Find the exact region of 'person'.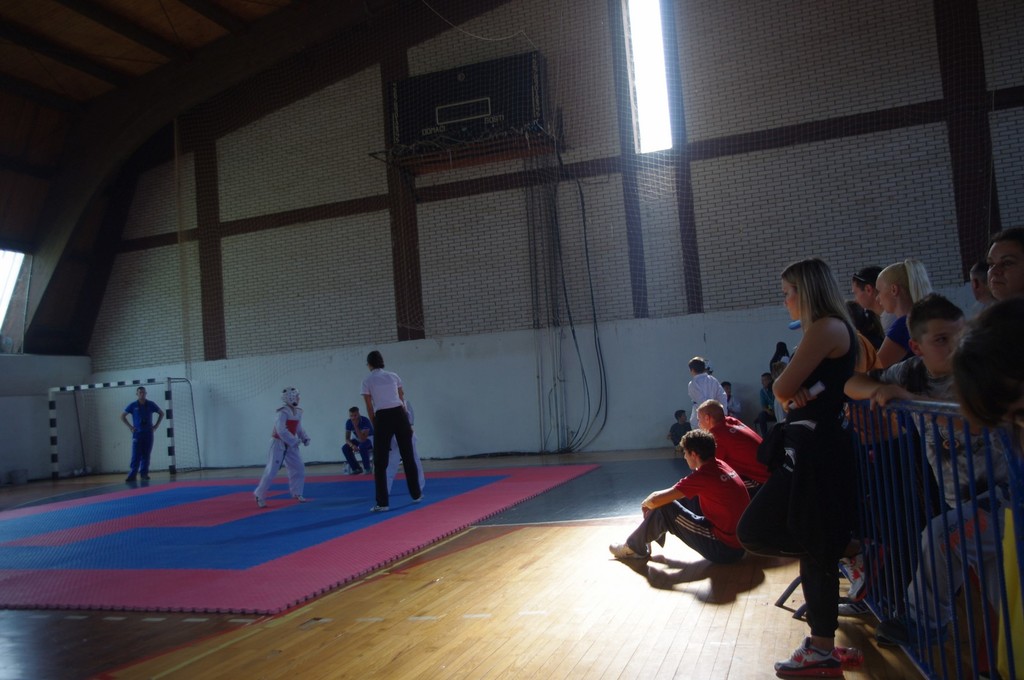
Exact region: (383,398,426,500).
